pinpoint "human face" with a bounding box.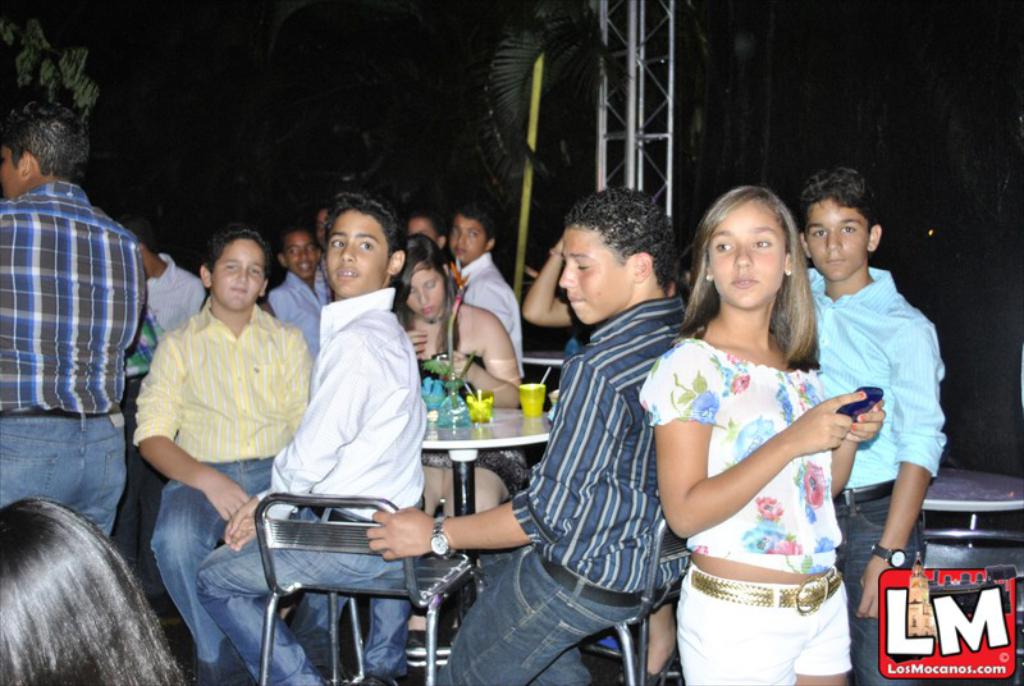
(794, 193, 869, 280).
